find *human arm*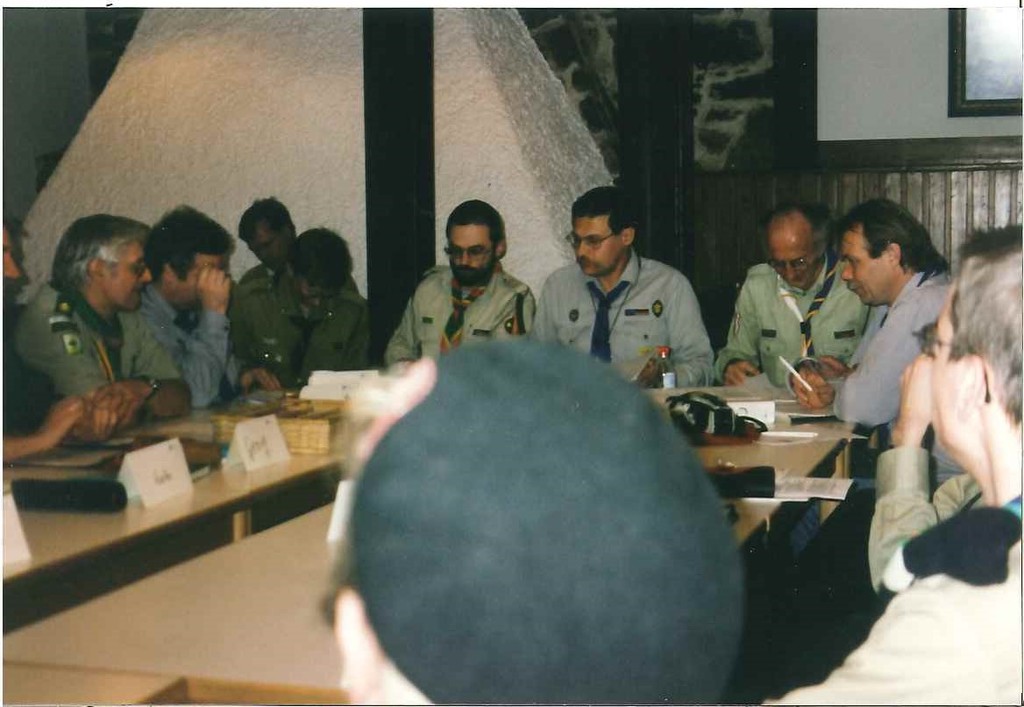
rect(381, 297, 423, 377)
